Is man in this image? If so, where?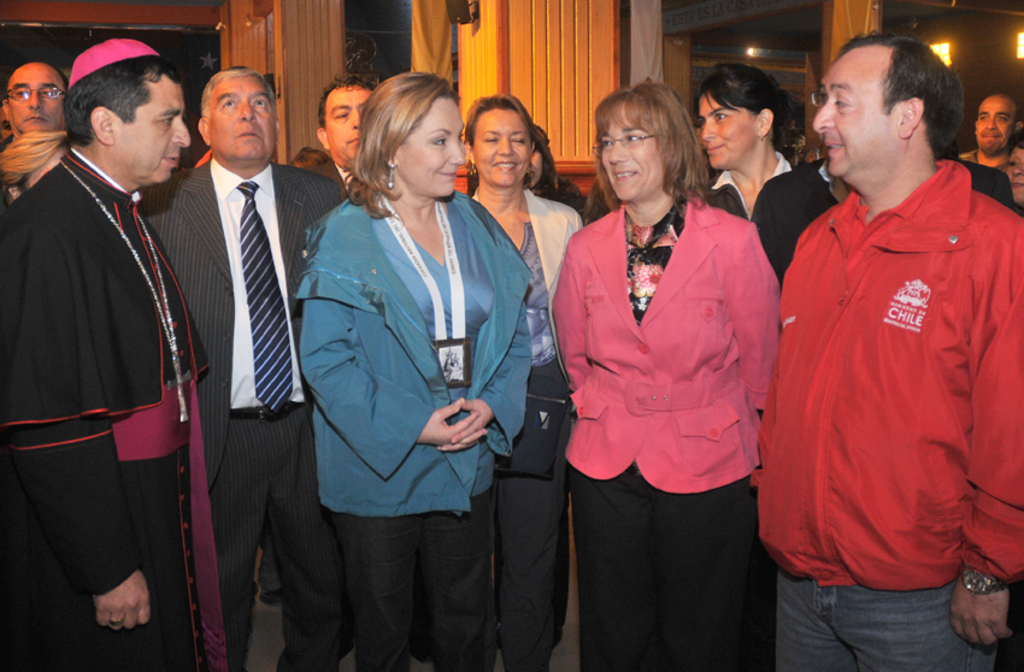
Yes, at <bbox>0, 34, 230, 671</bbox>.
